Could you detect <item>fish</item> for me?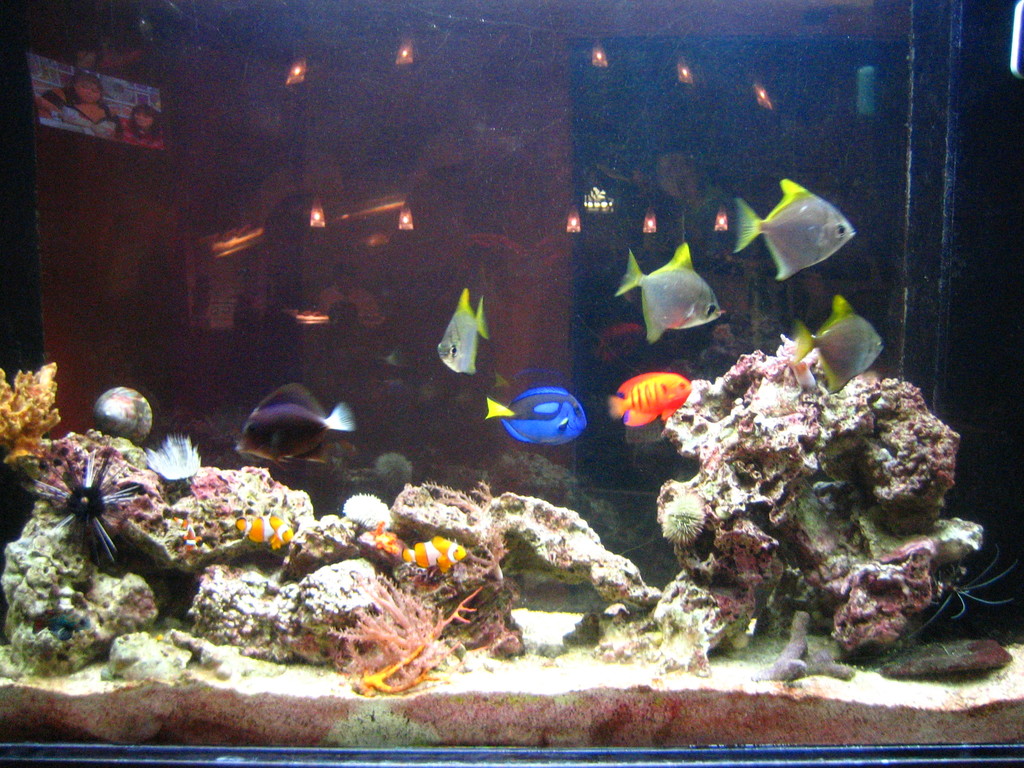
Detection result: box=[433, 284, 492, 372].
